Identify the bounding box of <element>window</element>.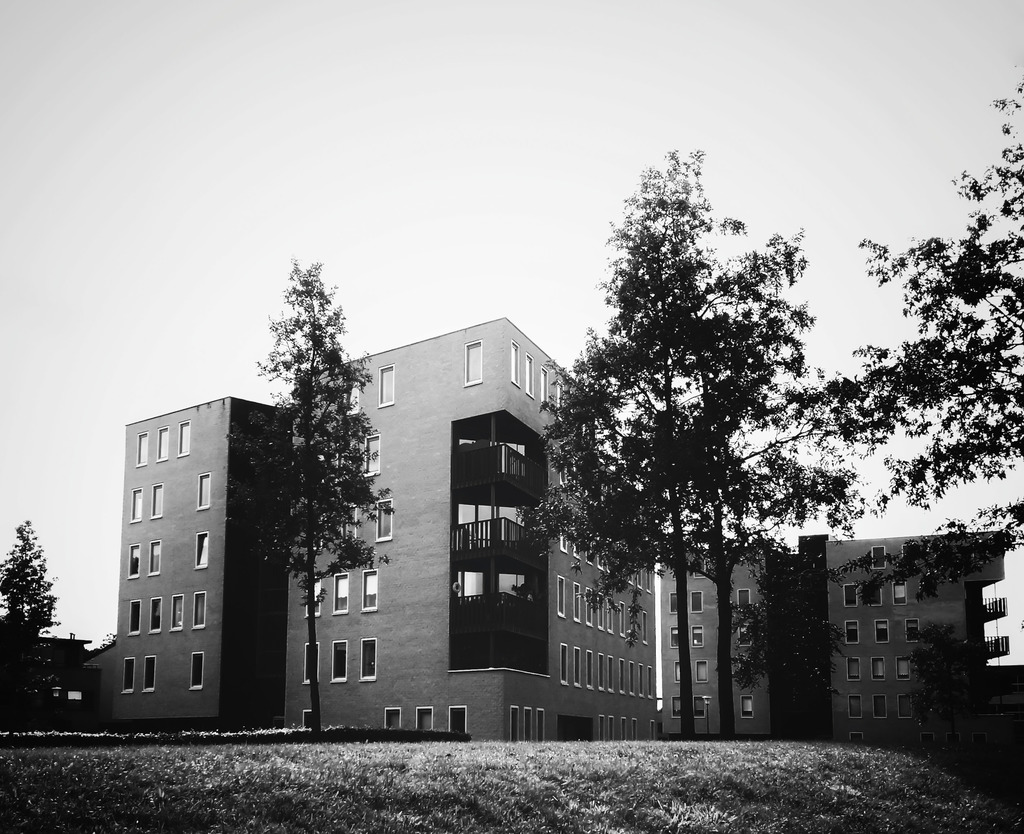
{"x1": 524, "y1": 709, "x2": 534, "y2": 744}.
